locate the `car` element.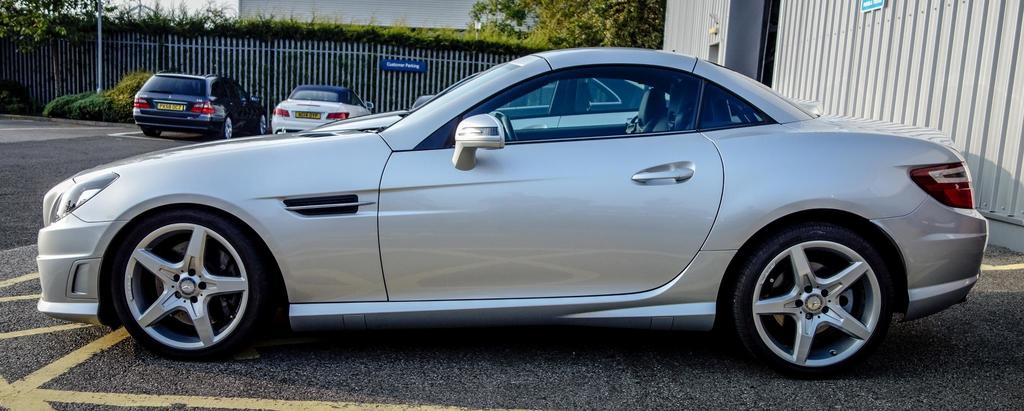
Element bbox: bbox(308, 73, 666, 141).
